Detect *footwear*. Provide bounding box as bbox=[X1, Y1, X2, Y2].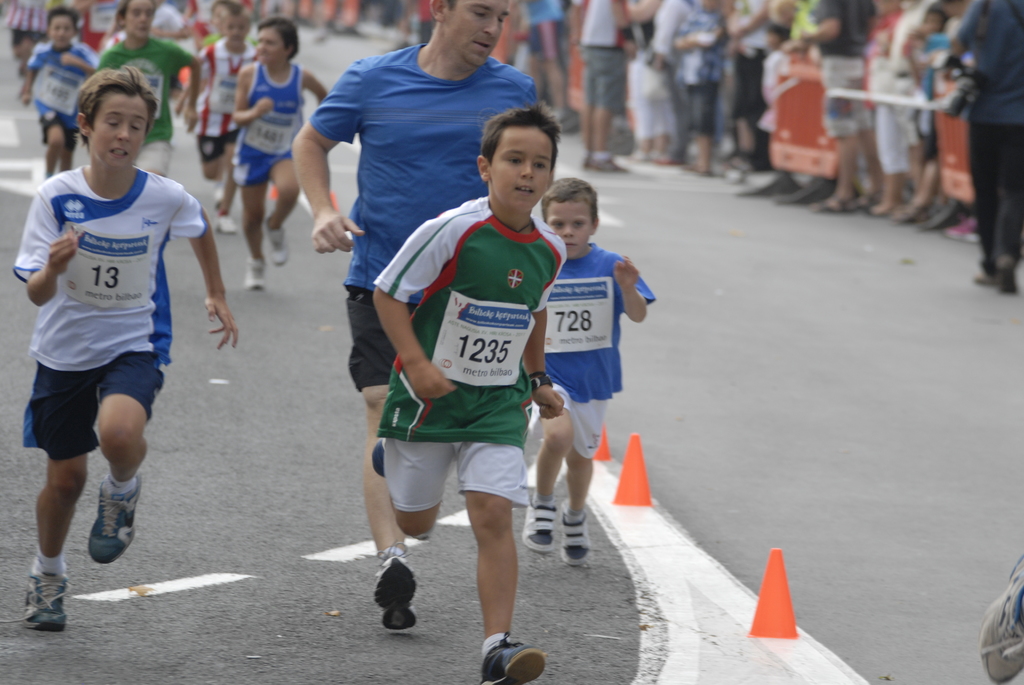
bbox=[20, 567, 72, 633].
